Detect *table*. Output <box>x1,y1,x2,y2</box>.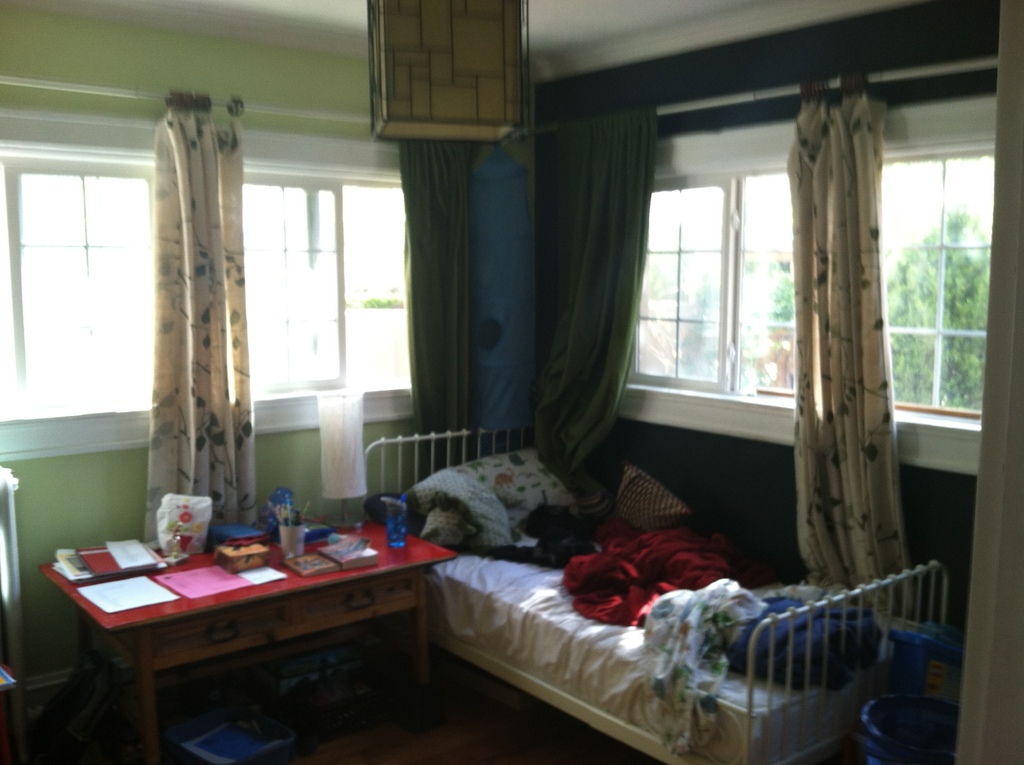
<box>40,522,438,759</box>.
